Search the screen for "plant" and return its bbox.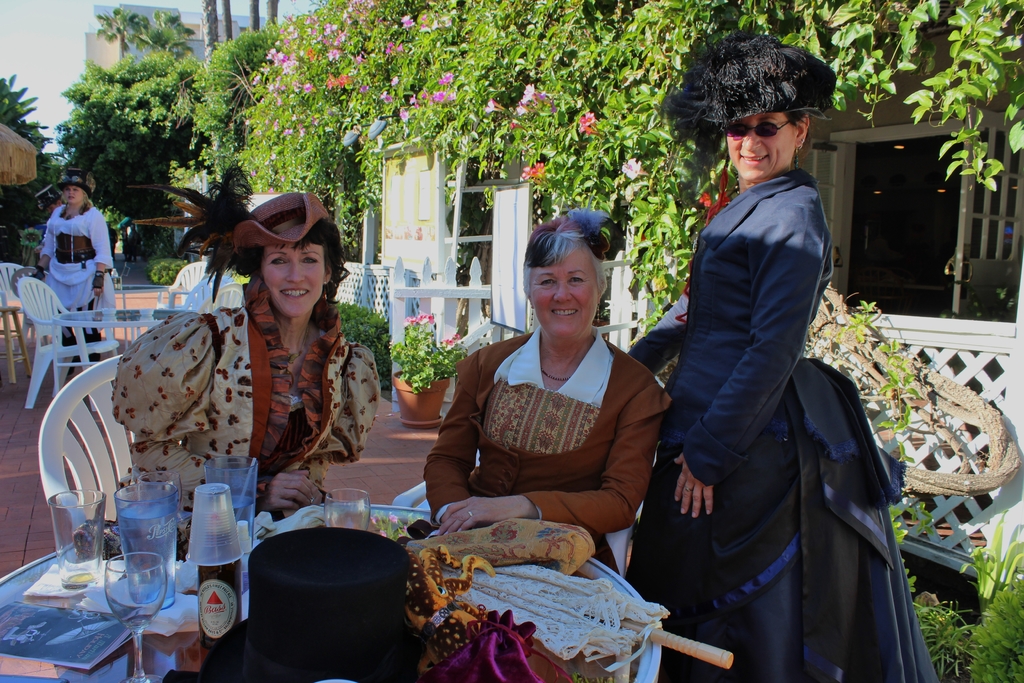
Found: 909,598,973,682.
